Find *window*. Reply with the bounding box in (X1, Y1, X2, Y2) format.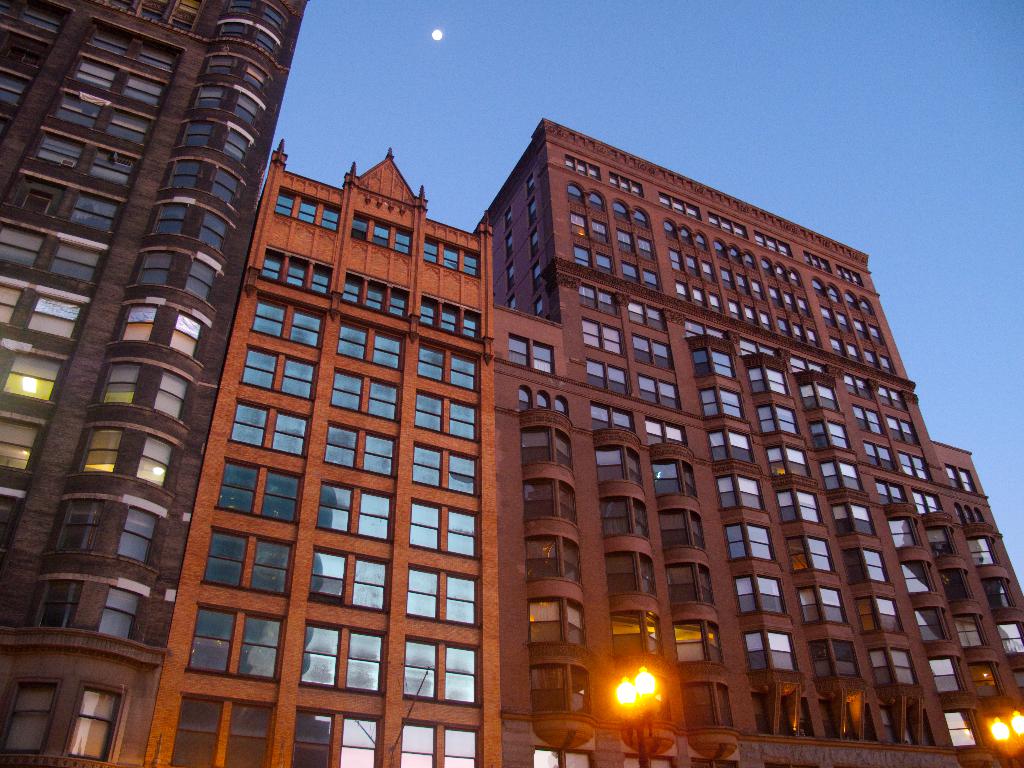
(0, 484, 28, 559).
